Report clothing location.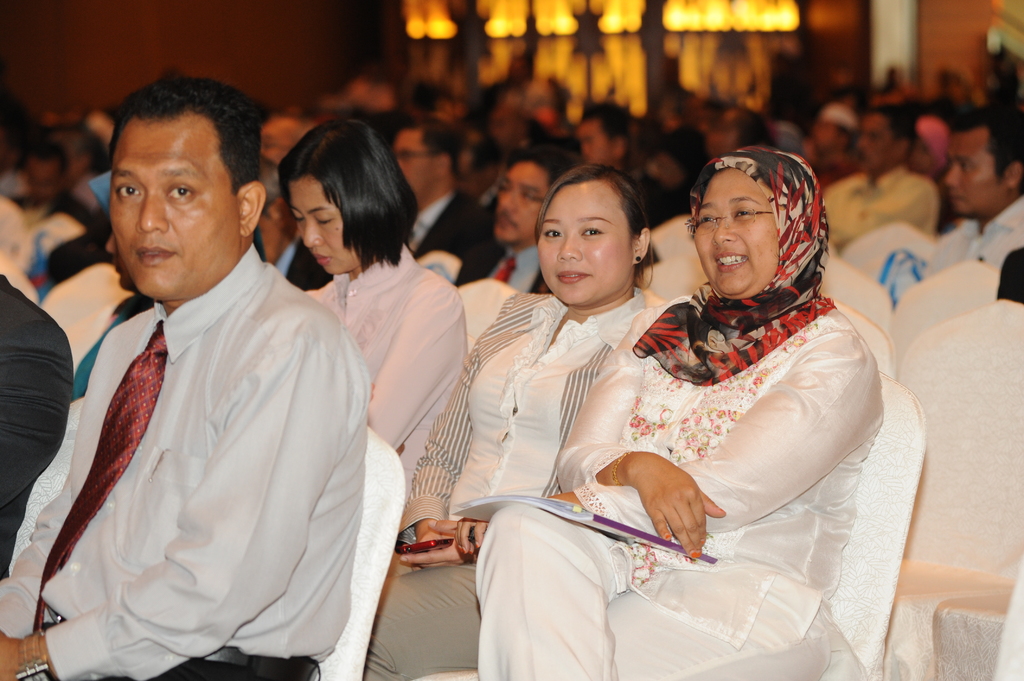
Report: (x1=0, y1=275, x2=68, y2=577).
